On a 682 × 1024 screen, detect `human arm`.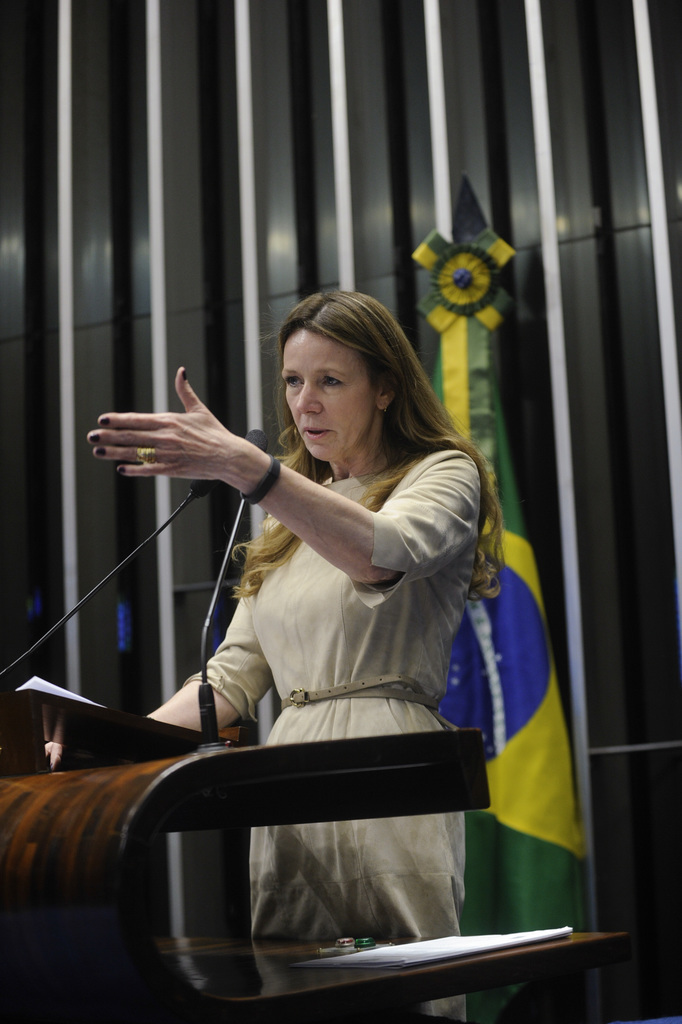
(x1=87, y1=389, x2=308, y2=522).
